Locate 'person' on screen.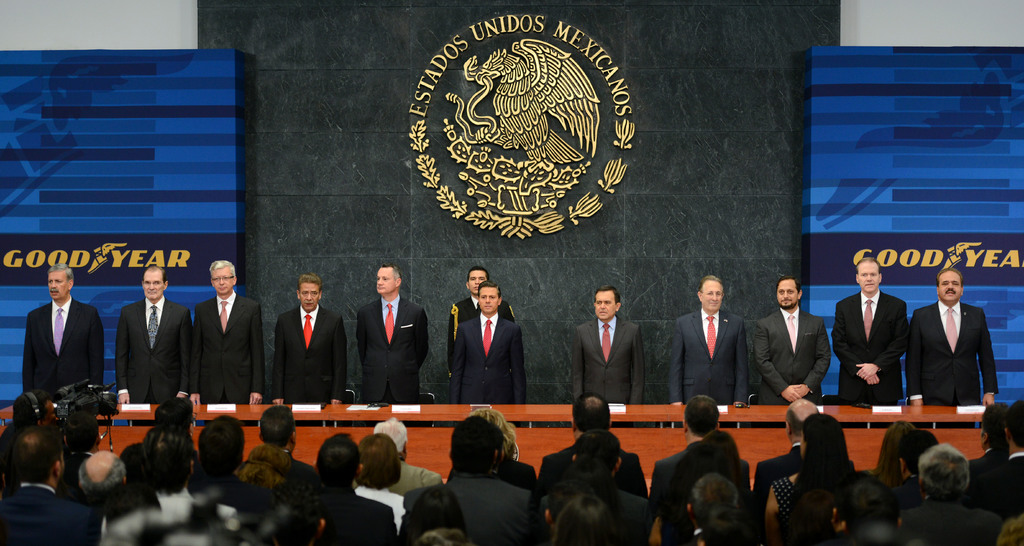
On screen at x1=269 y1=273 x2=347 y2=406.
